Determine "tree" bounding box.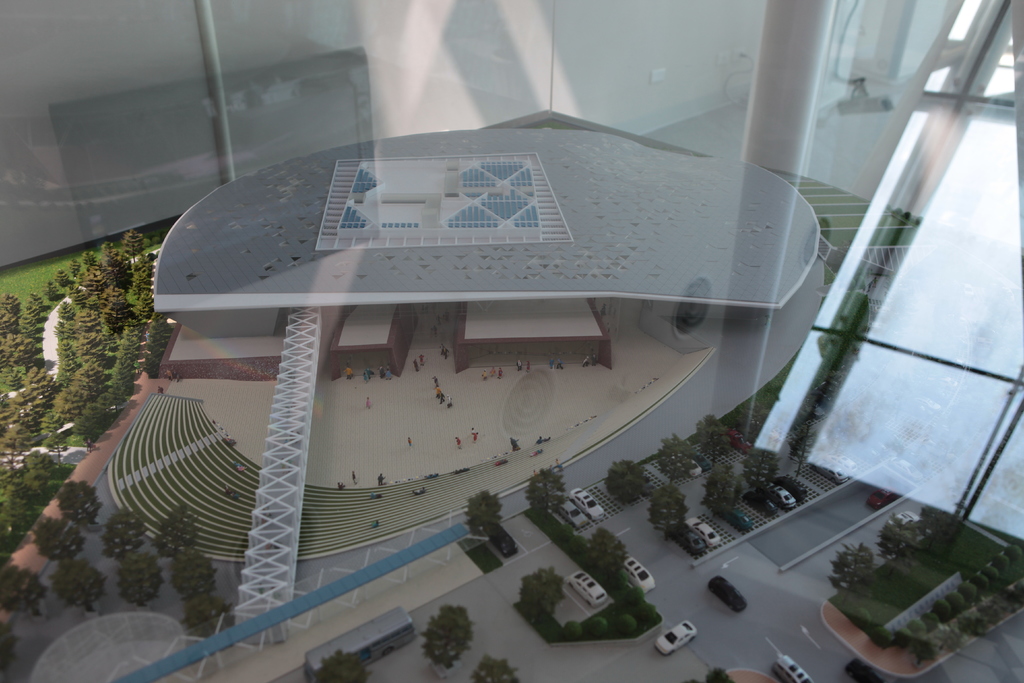
Determined: (x1=170, y1=553, x2=215, y2=600).
